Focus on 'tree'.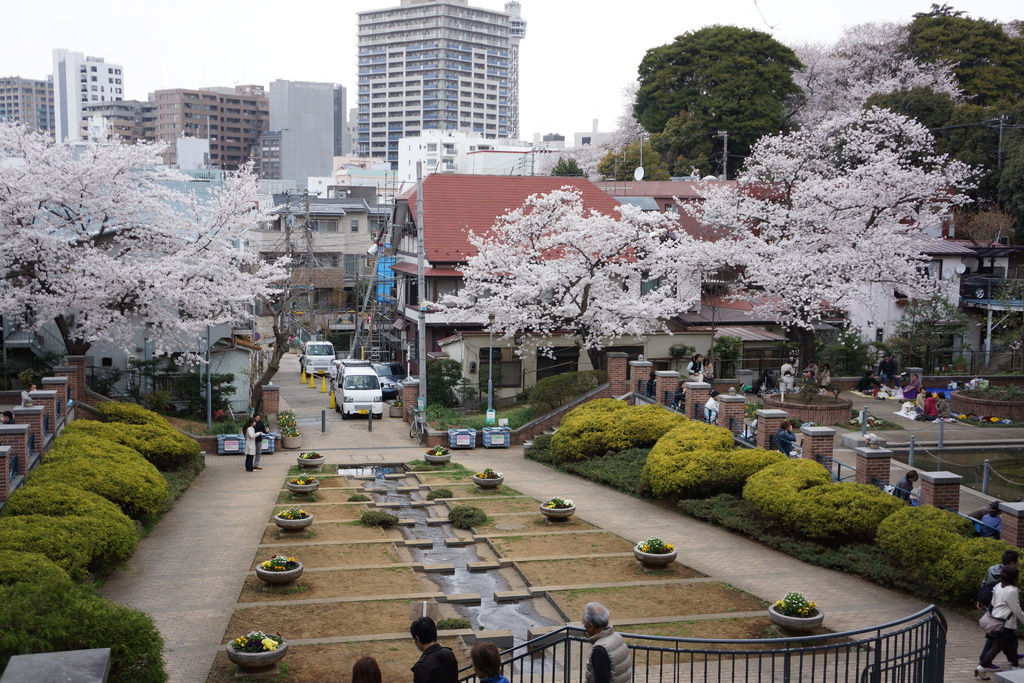
Focused at <region>658, 100, 780, 185</region>.
